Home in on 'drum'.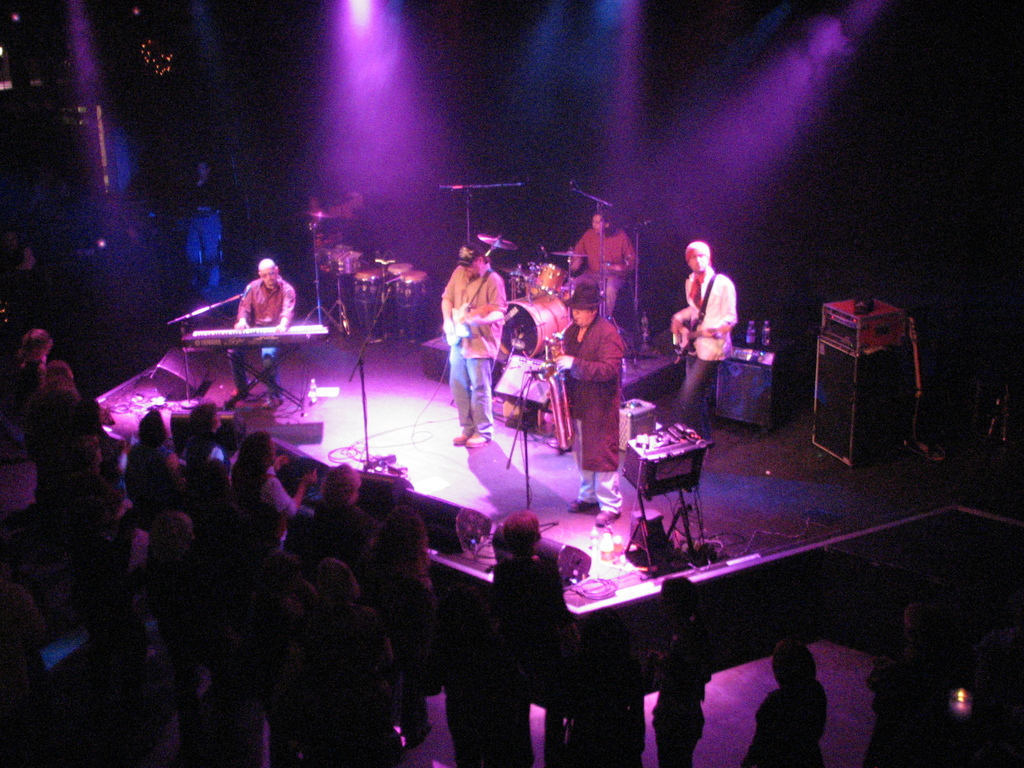
Homed in at [385,262,410,278].
